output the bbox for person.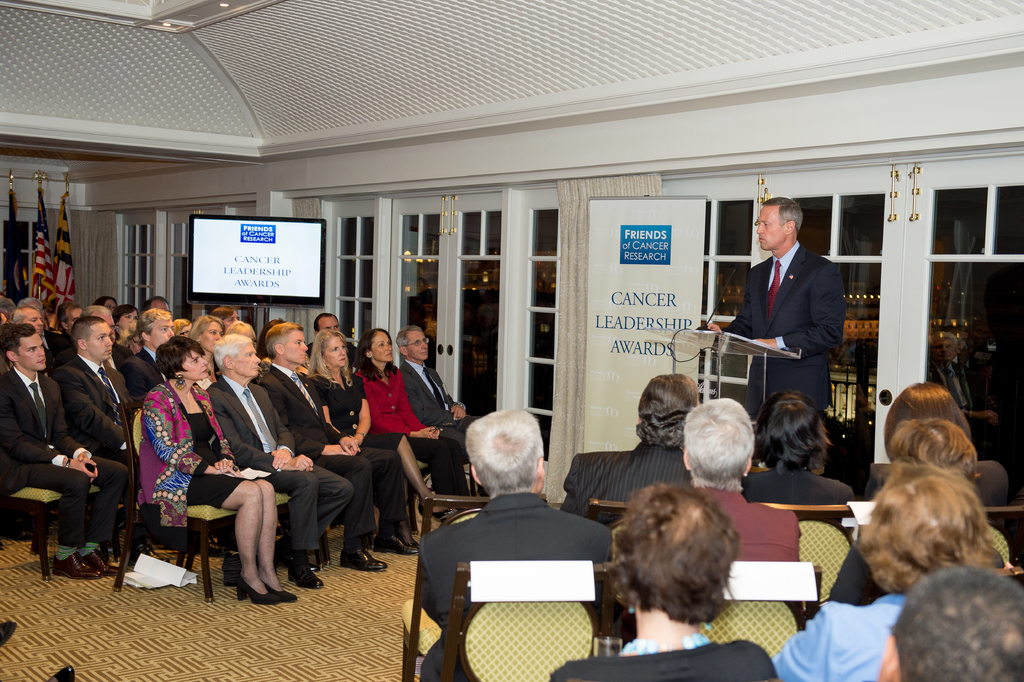
pyautogui.locateOnScreen(868, 569, 1023, 681).
